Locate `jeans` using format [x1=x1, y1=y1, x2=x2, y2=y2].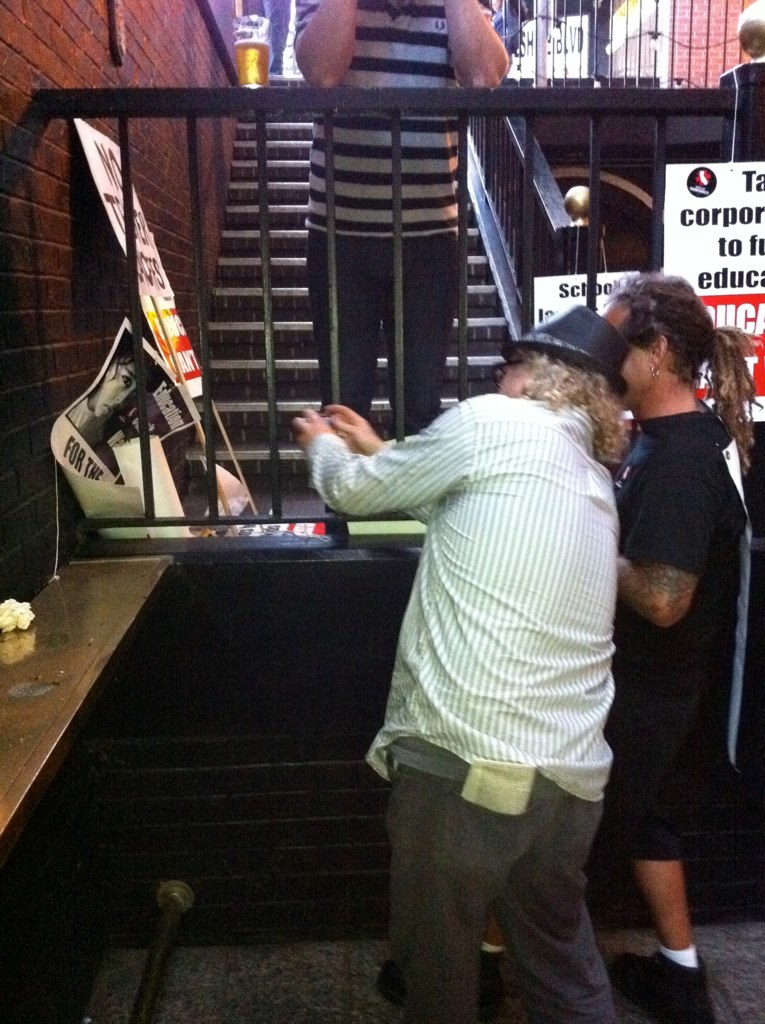
[x1=360, y1=762, x2=623, y2=1023].
